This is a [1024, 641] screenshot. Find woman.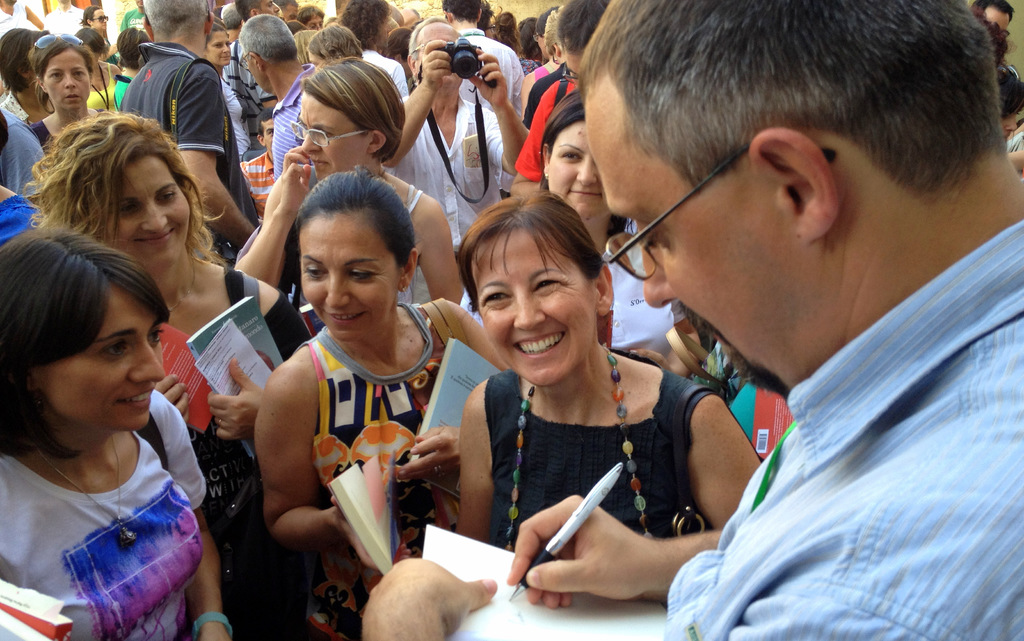
Bounding box: locate(456, 190, 765, 554).
